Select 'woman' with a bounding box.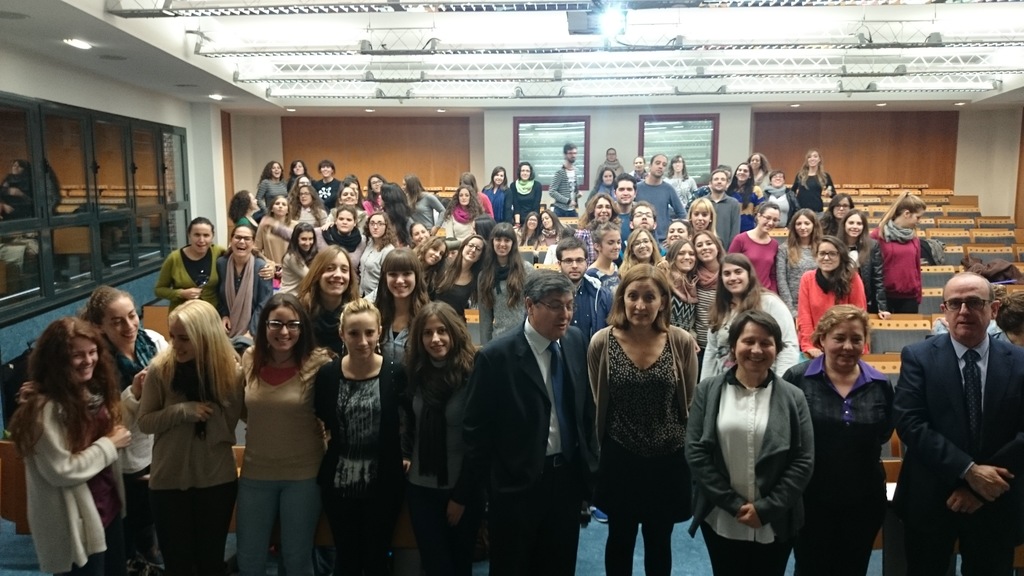
select_region(725, 163, 765, 233).
